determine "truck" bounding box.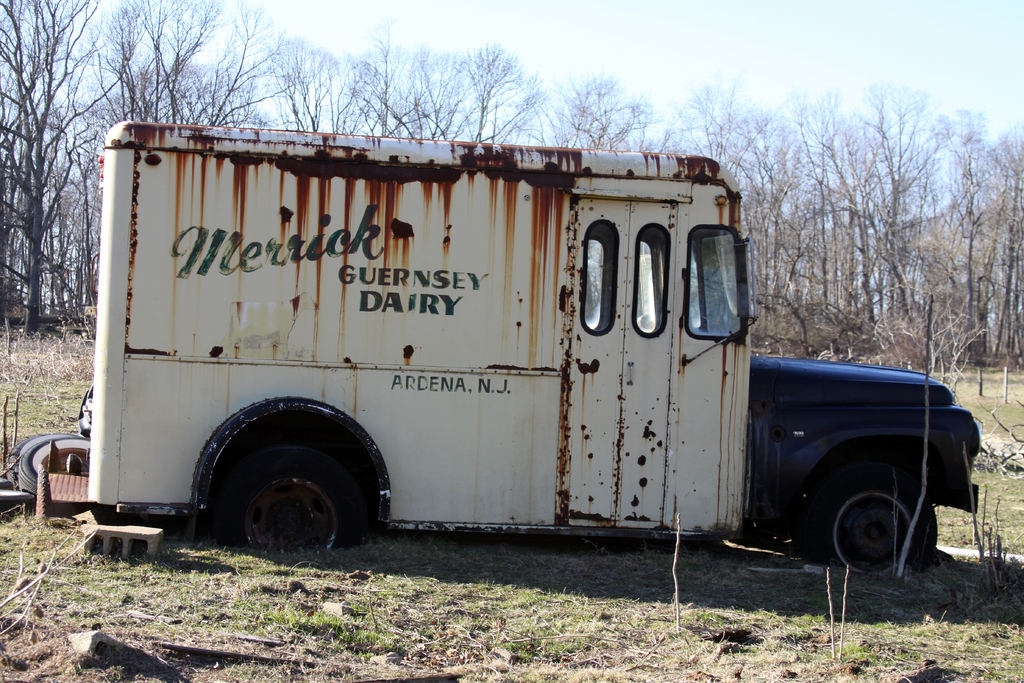
Determined: x1=32, y1=130, x2=929, y2=597.
